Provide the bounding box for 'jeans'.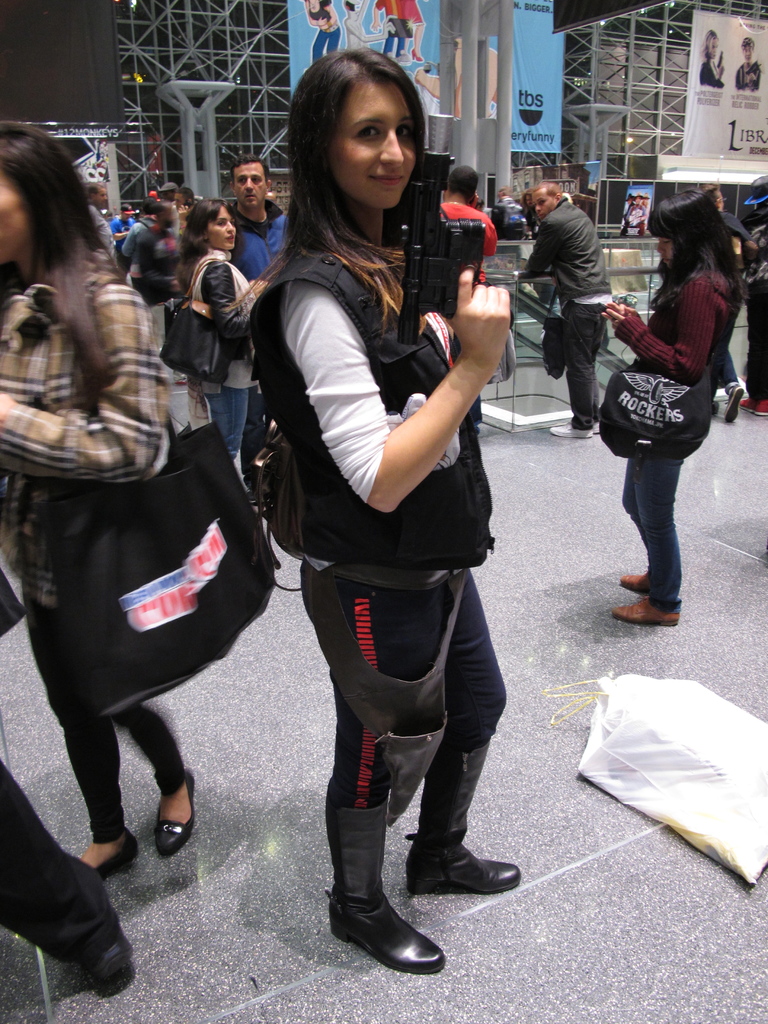
63:710:193:825.
